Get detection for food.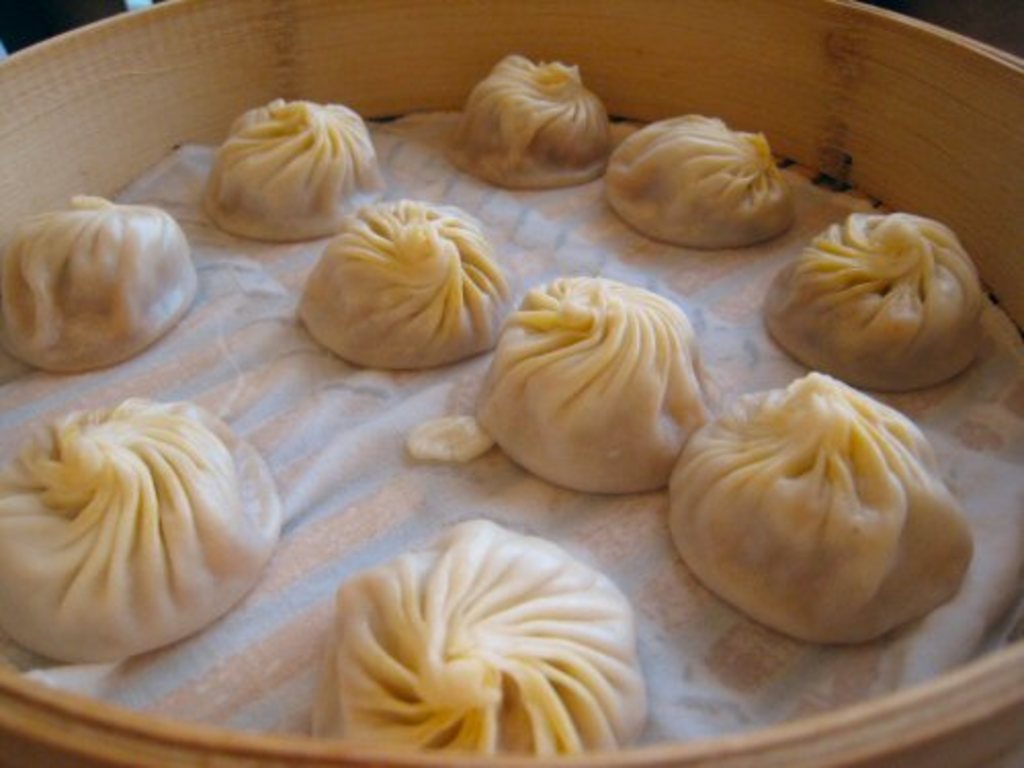
Detection: (0,403,279,668).
